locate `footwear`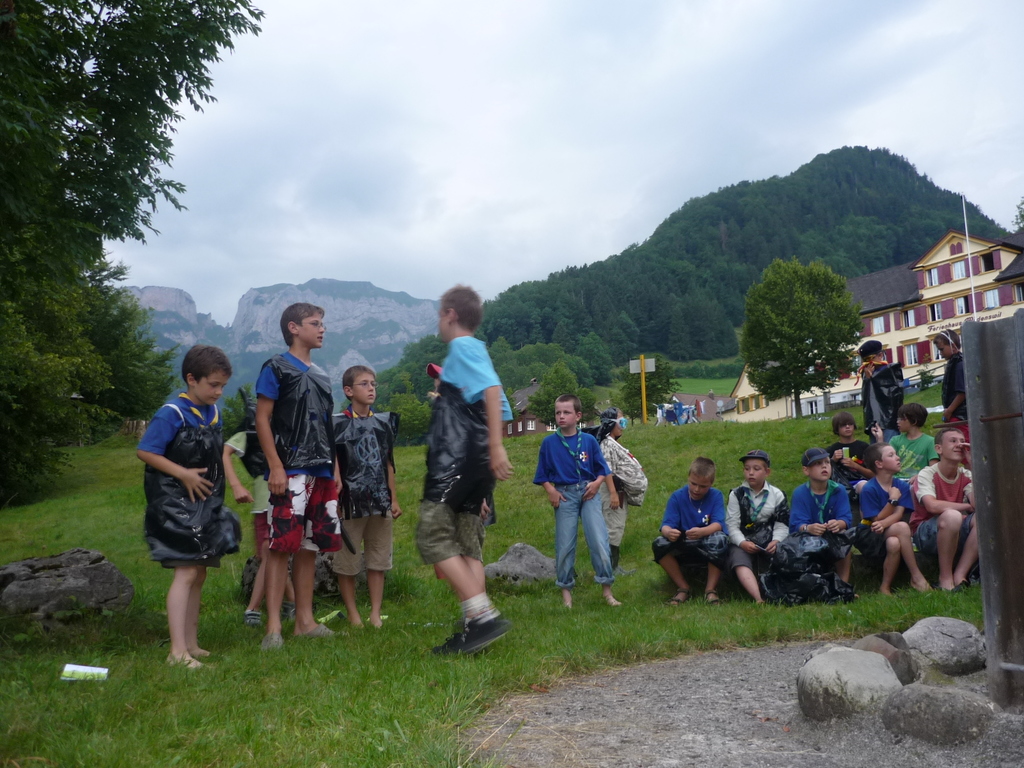
rect(242, 604, 271, 628)
